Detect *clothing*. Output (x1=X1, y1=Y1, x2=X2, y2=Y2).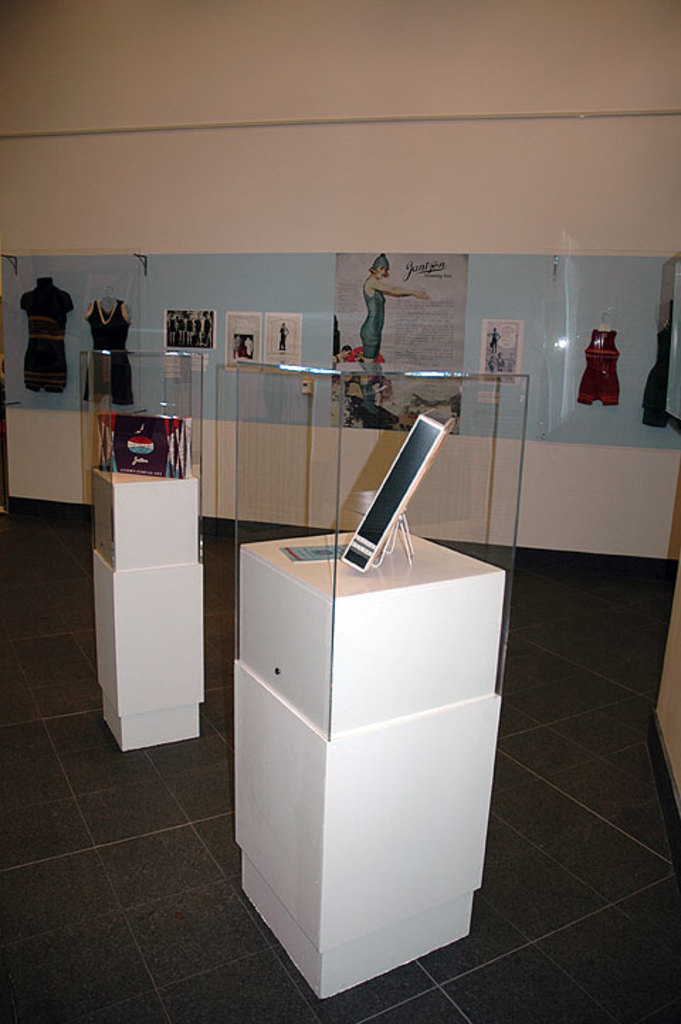
(x1=14, y1=275, x2=74, y2=390).
